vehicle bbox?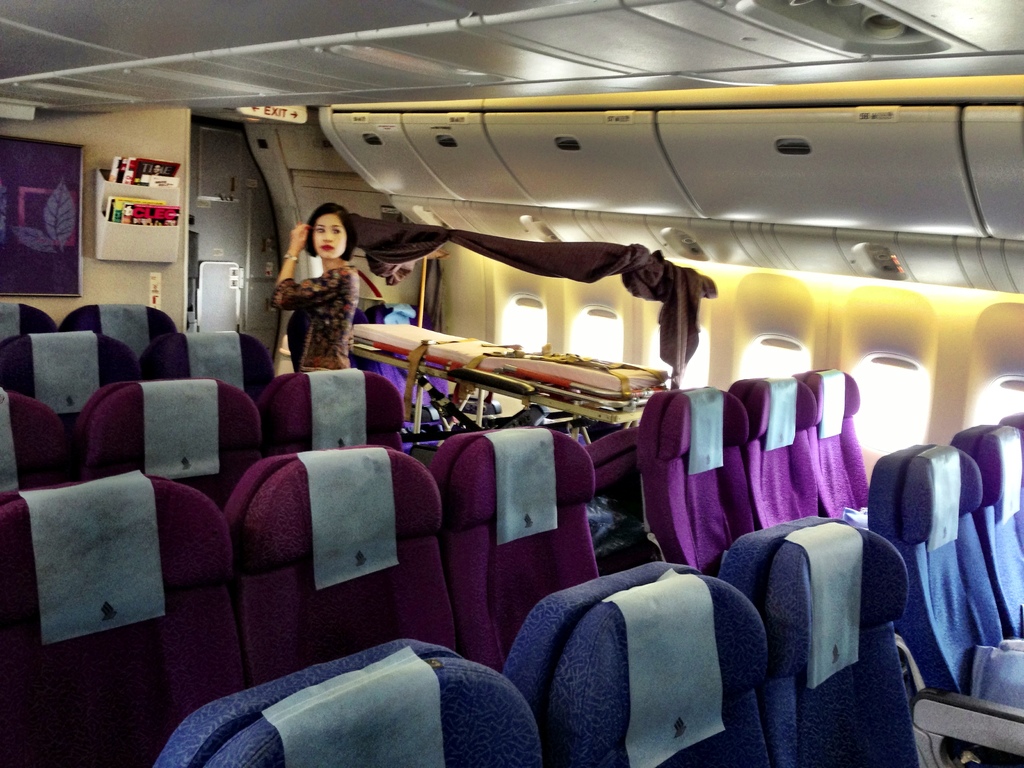
BBox(72, 5, 1009, 764)
